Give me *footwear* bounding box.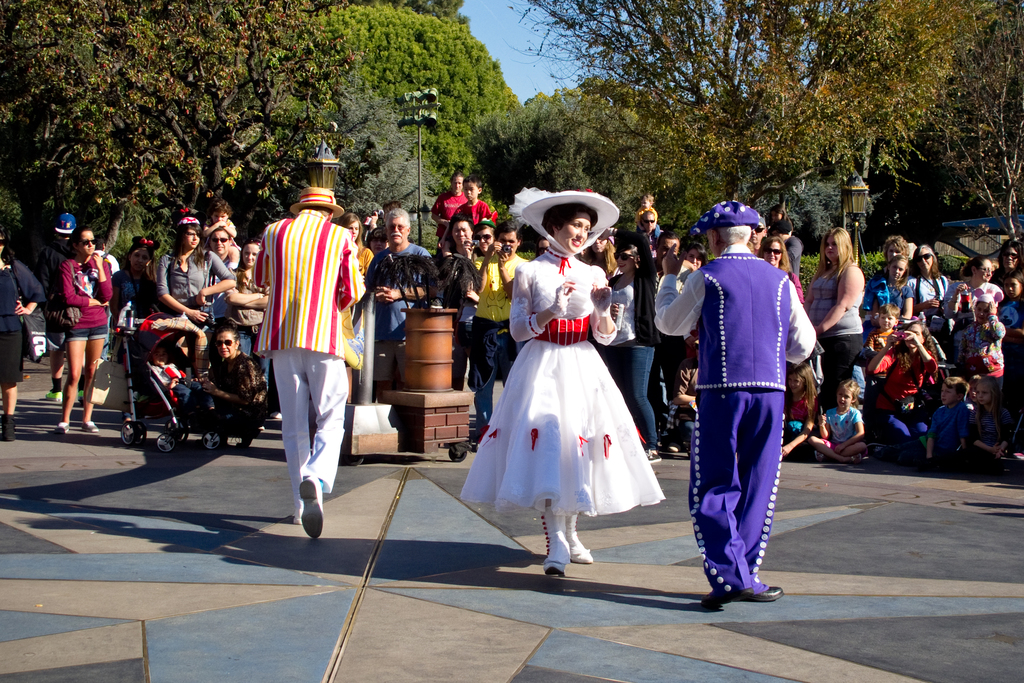
select_region(0, 412, 17, 446).
